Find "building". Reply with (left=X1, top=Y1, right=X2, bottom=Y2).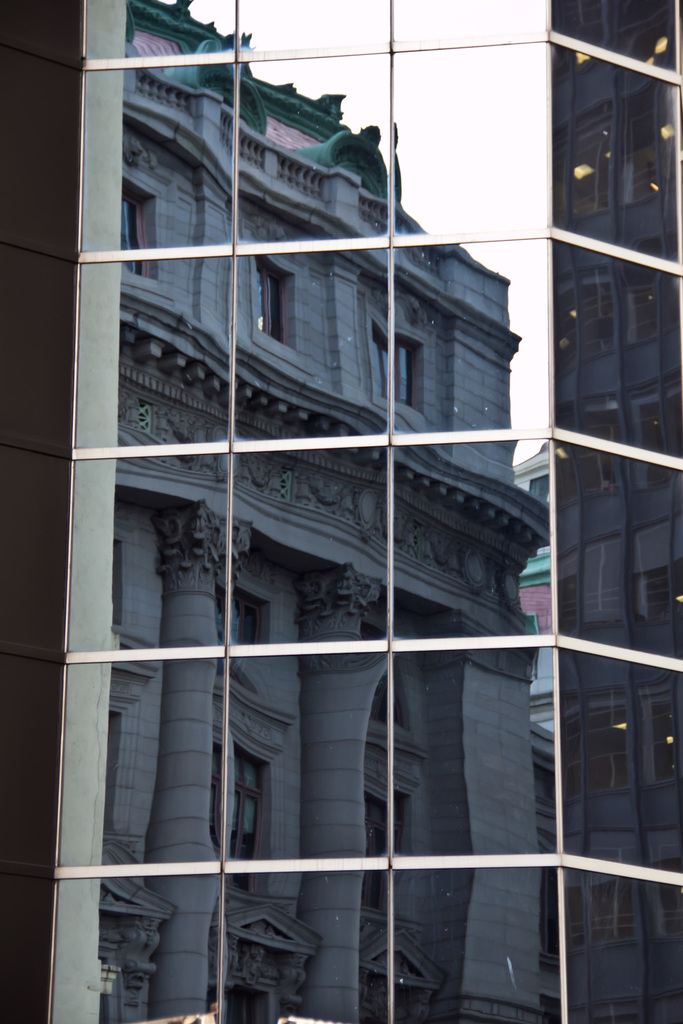
(left=103, top=0, right=557, bottom=1023).
